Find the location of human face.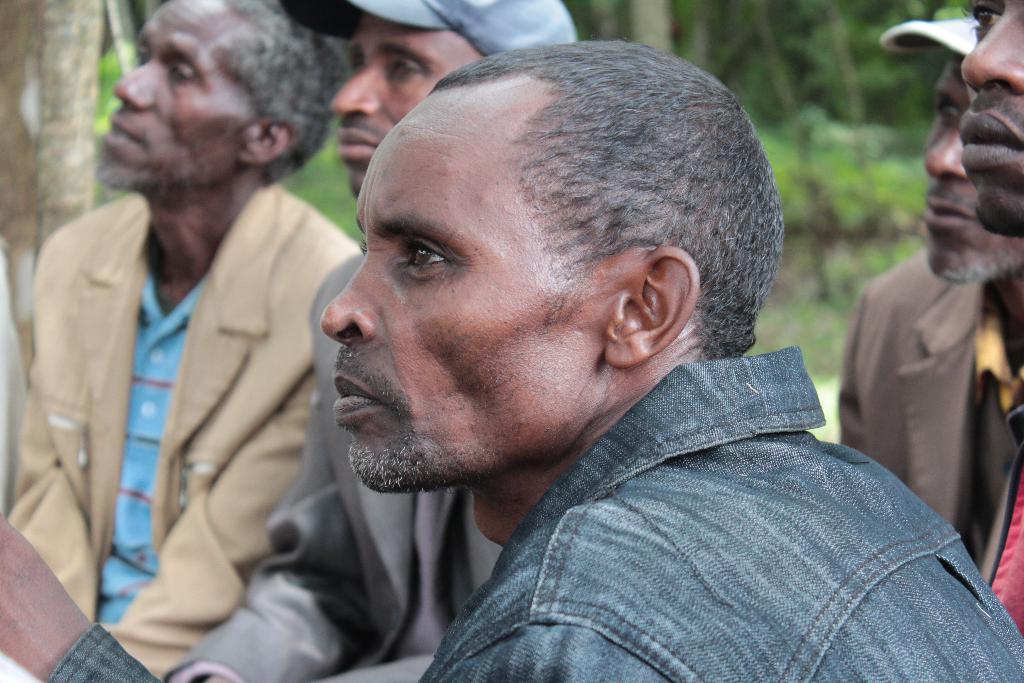
Location: pyautogui.locateOnScreen(92, 0, 257, 188).
